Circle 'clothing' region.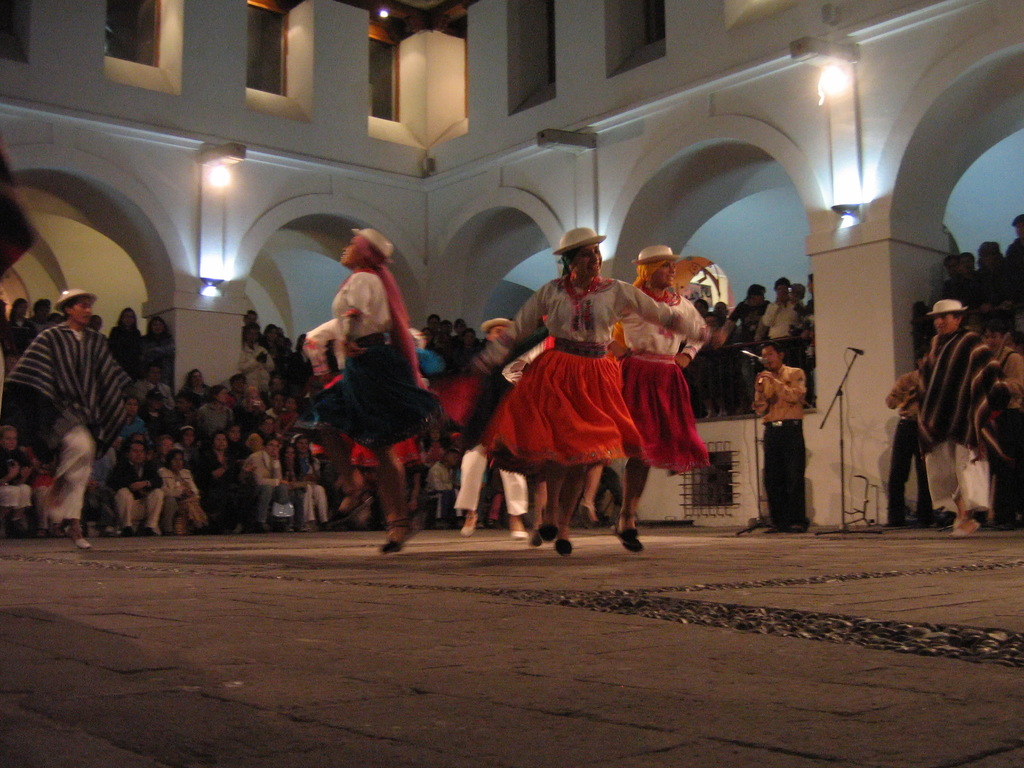
Region: [left=0, top=321, right=140, bottom=524].
